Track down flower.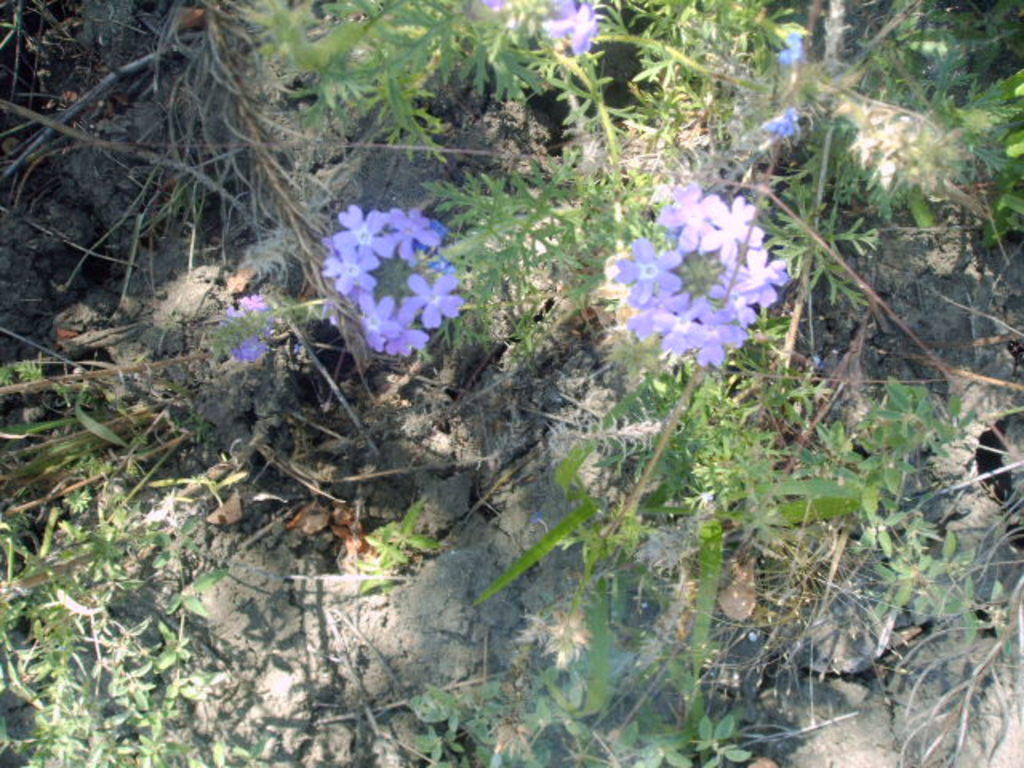
Tracked to bbox=[376, 306, 430, 358].
